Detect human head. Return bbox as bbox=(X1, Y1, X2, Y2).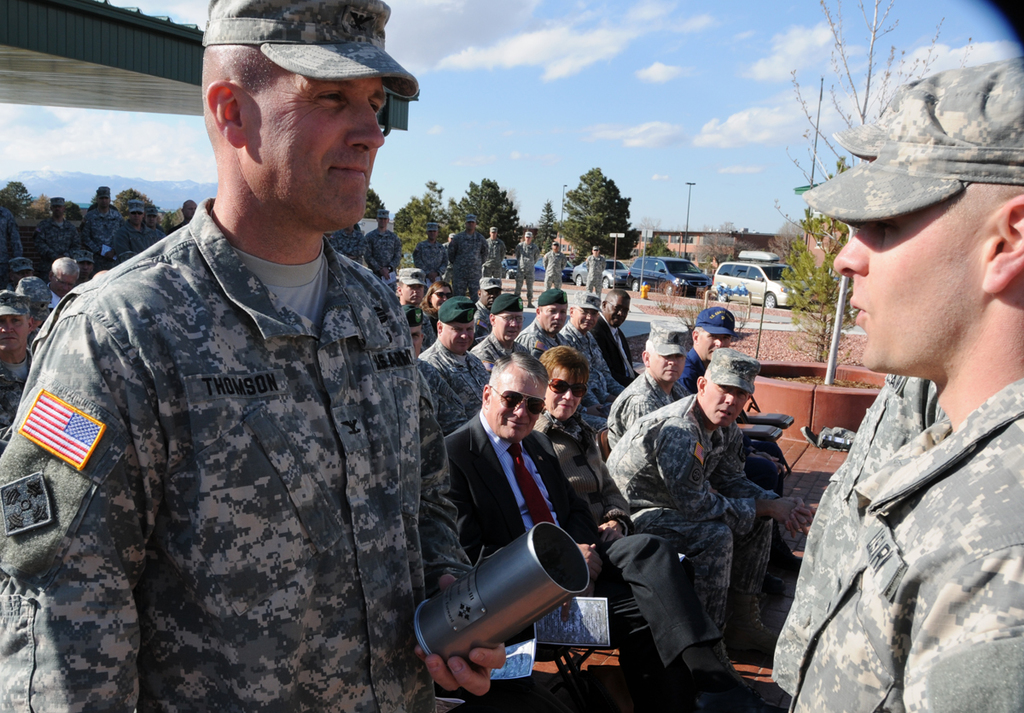
bbox=(489, 293, 527, 337).
